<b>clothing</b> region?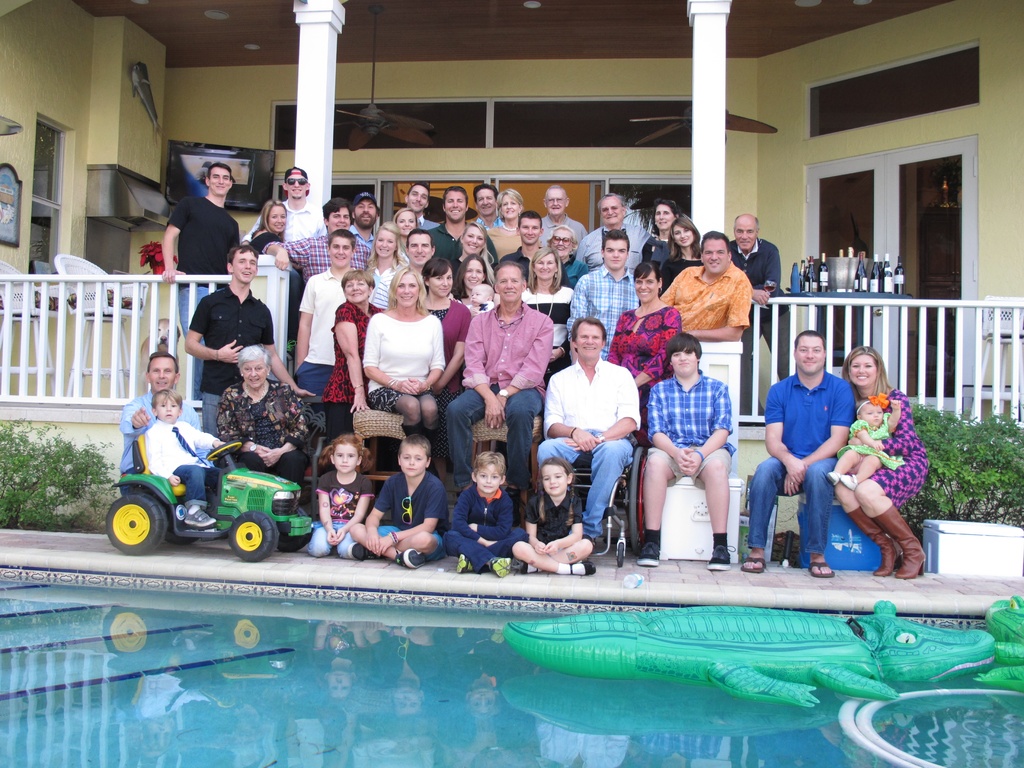
{"x1": 835, "y1": 420, "x2": 897, "y2": 470}
